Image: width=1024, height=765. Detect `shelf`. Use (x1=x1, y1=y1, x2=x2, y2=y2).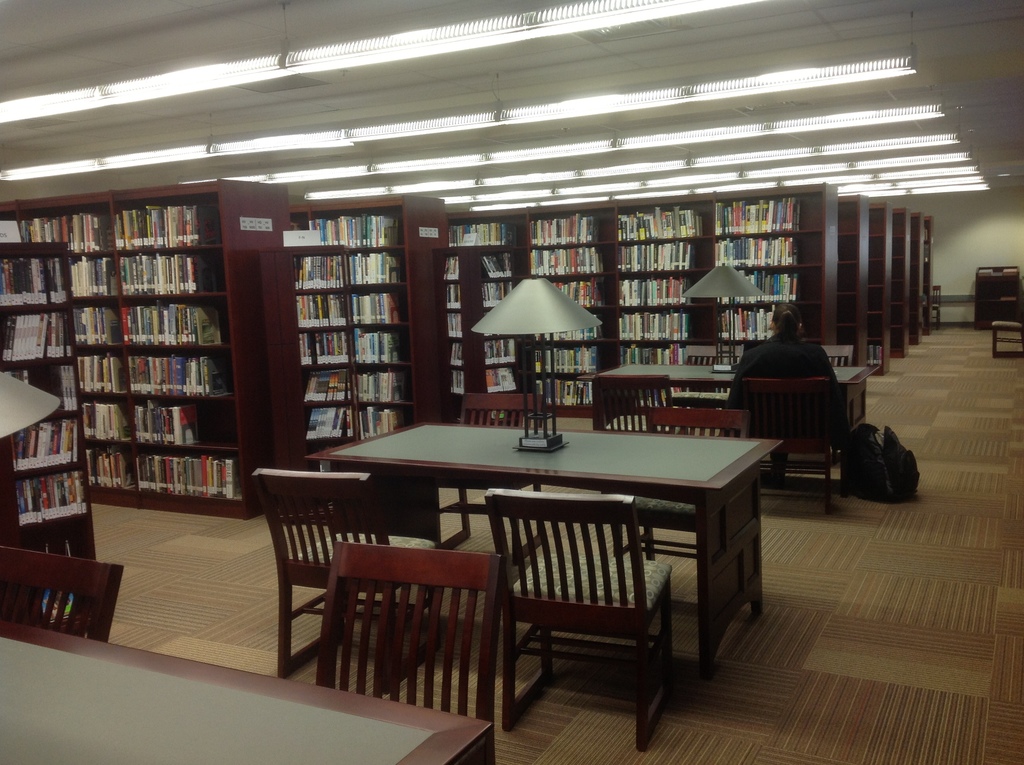
(x1=301, y1=368, x2=410, y2=396).
